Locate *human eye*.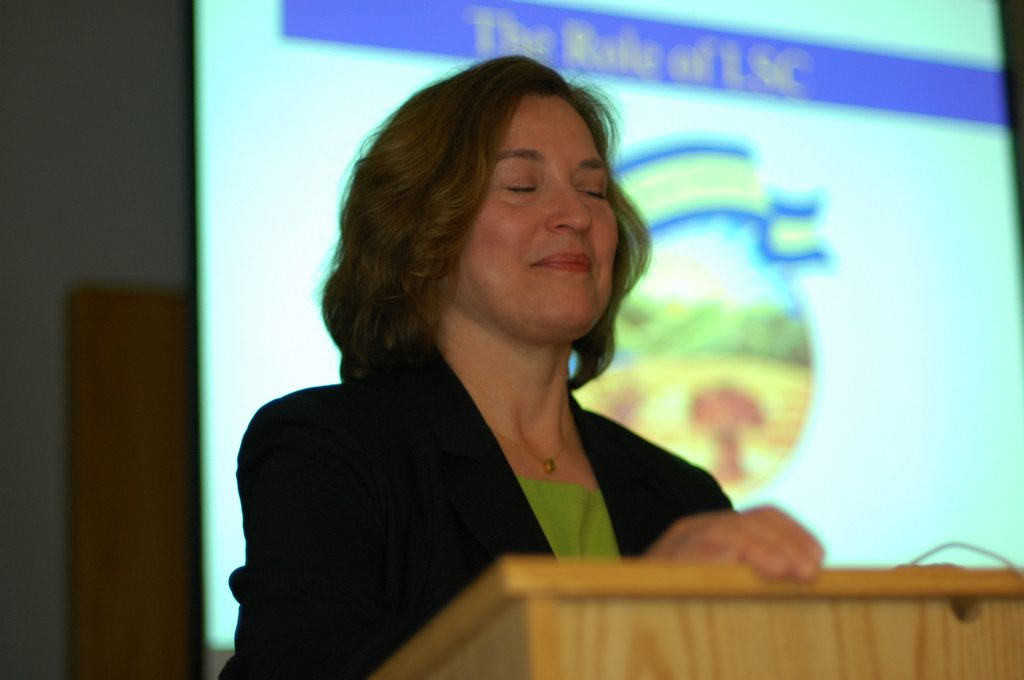
Bounding box: <box>499,163,548,200</box>.
